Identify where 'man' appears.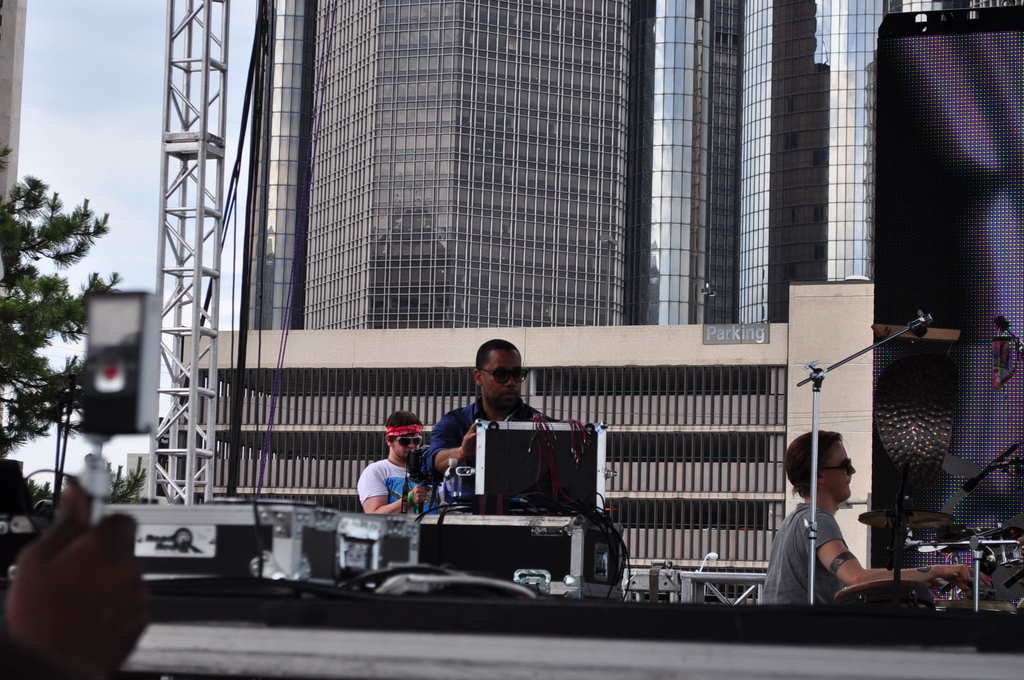
Appears at 0, 484, 150, 679.
